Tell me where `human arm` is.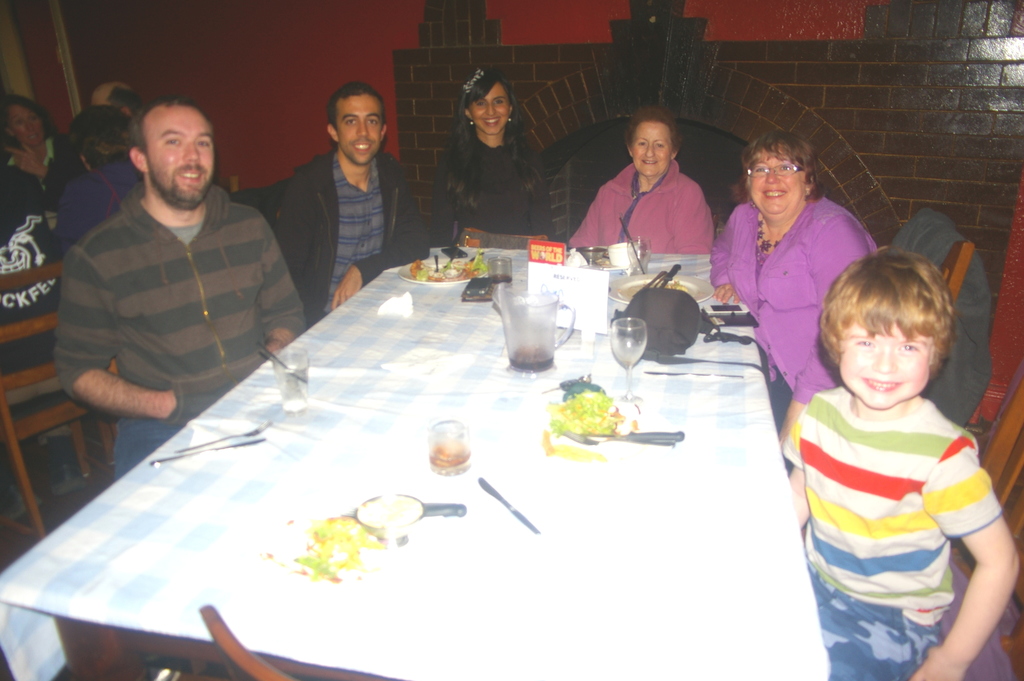
`human arm` is at detection(528, 175, 553, 240).
